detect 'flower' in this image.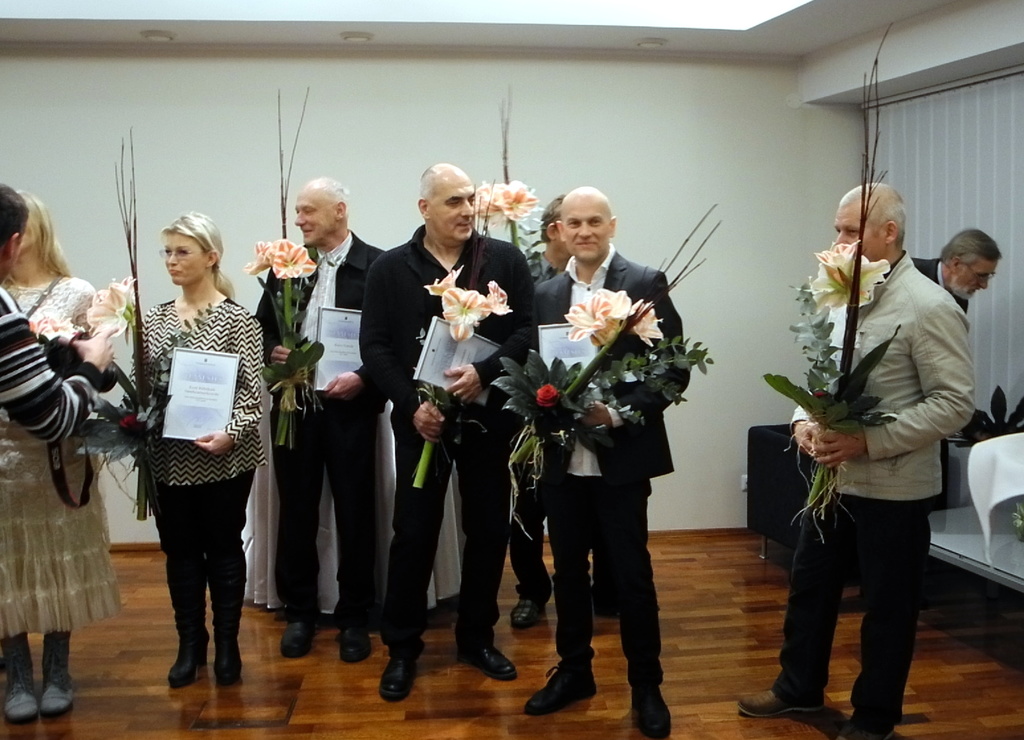
Detection: left=28, top=316, right=81, bottom=343.
